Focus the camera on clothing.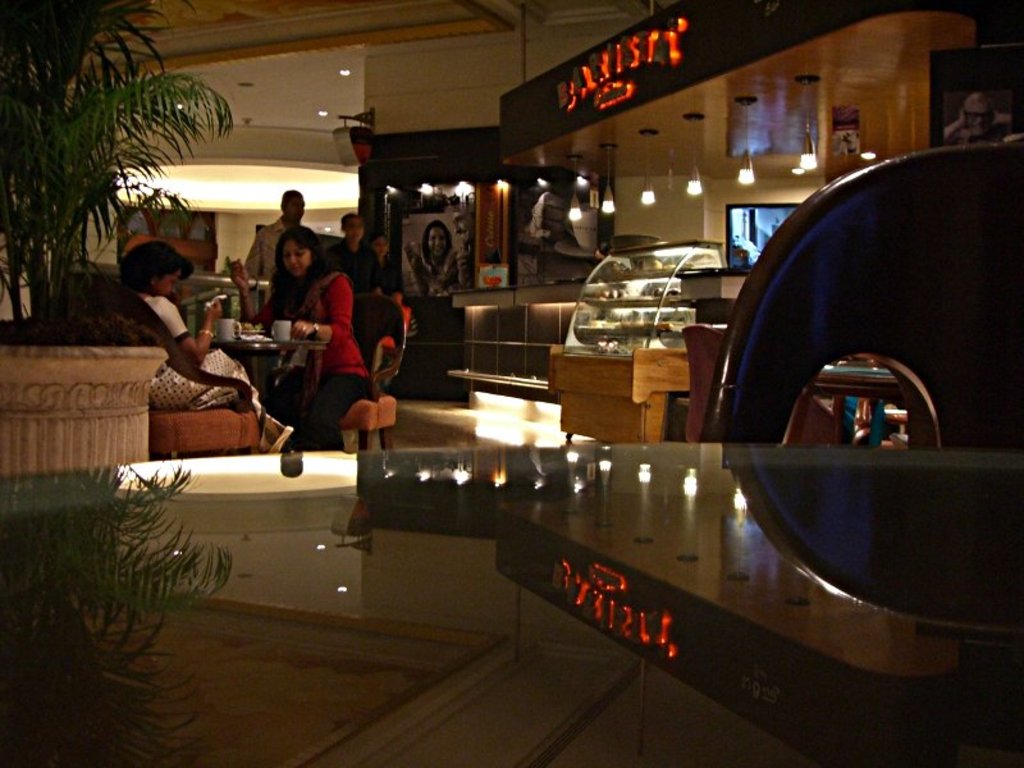
Focus region: left=129, top=291, right=301, bottom=454.
